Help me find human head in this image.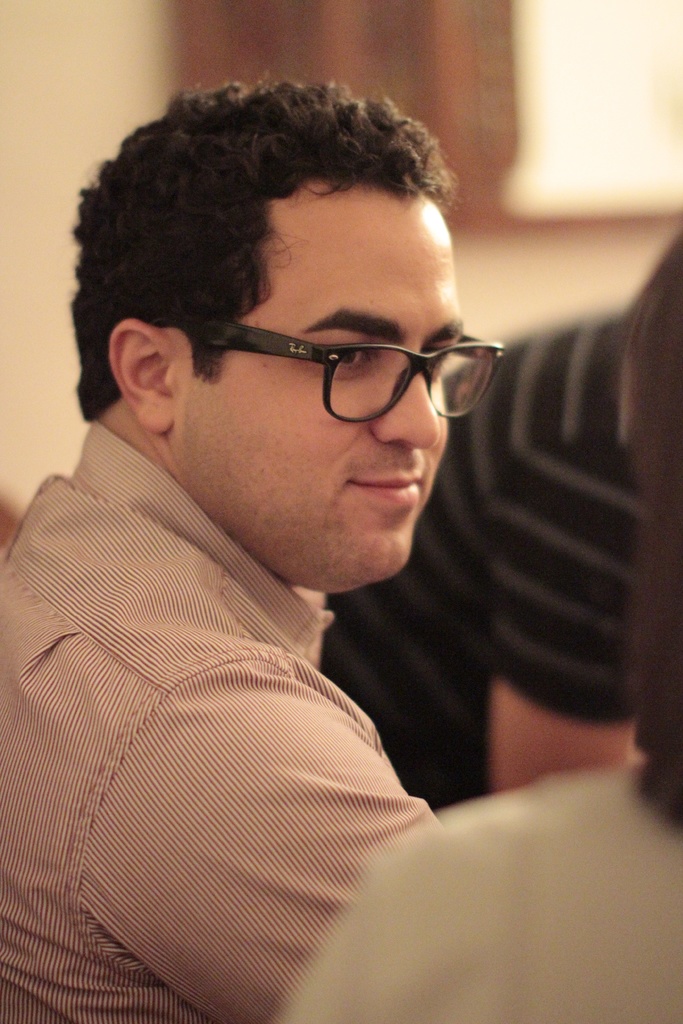
Found it: region(630, 237, 682, 778).
